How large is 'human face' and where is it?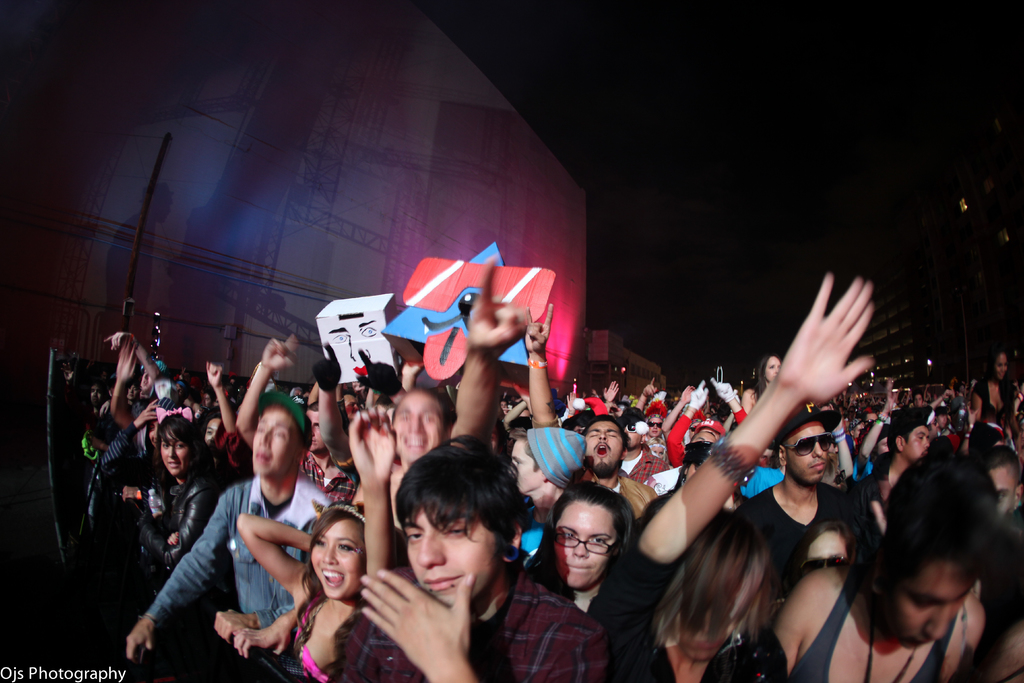
Bounding box: 159 432 189 473.
